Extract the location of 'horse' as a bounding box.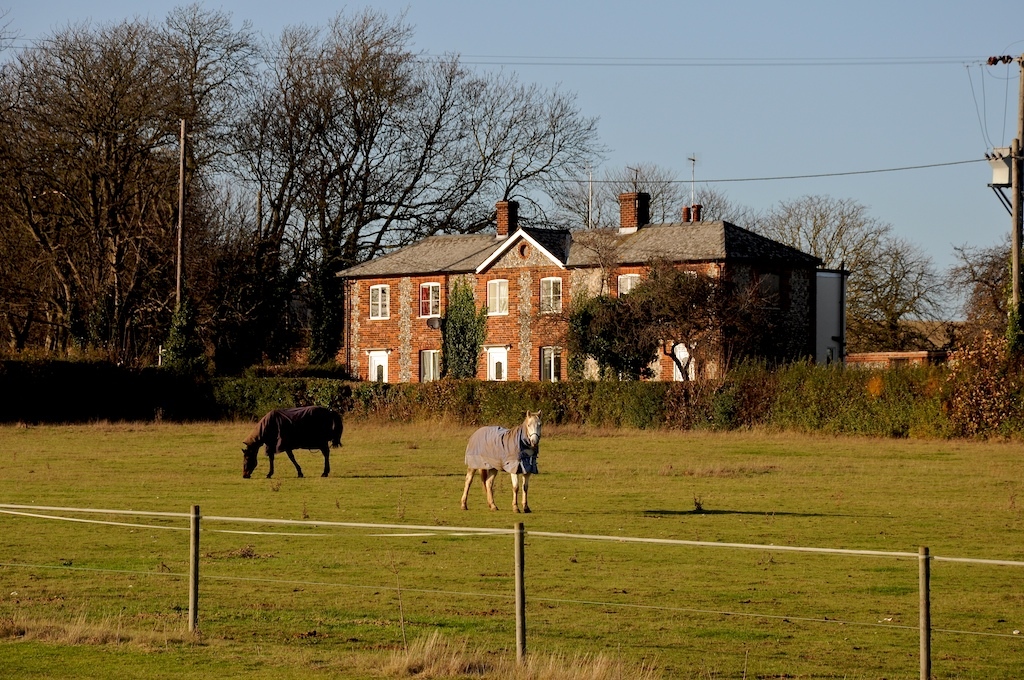
<region>241, 406, 344, 479</region>.
